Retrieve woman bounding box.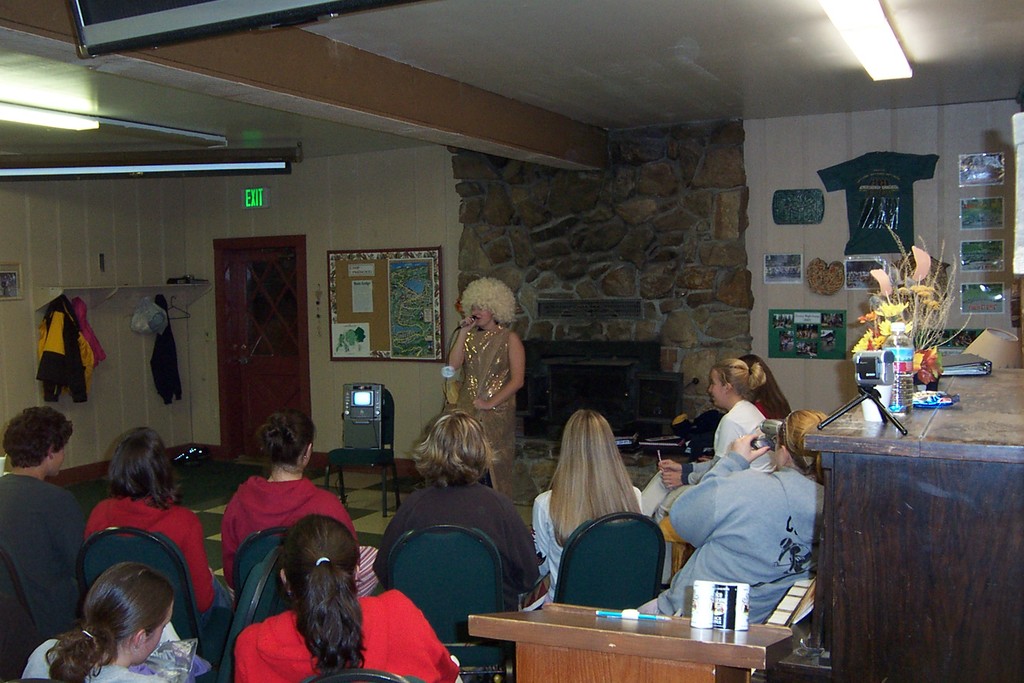
Bounding box: l=532, t=409, r=641, b=603.
